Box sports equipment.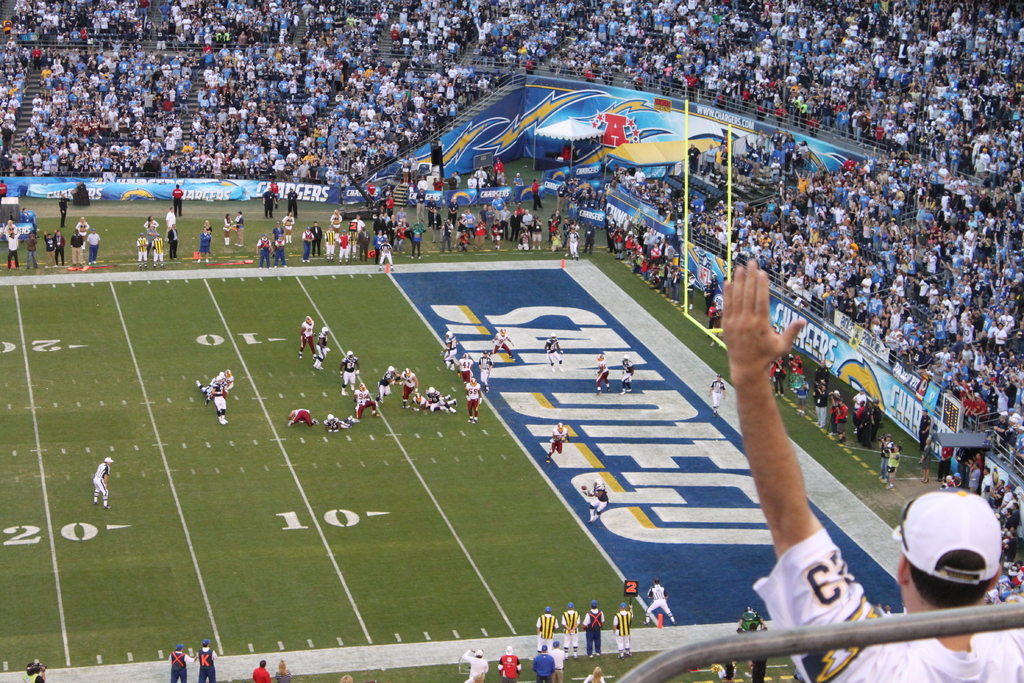
[x1=344, y1=349, x2=354, y2=361].
